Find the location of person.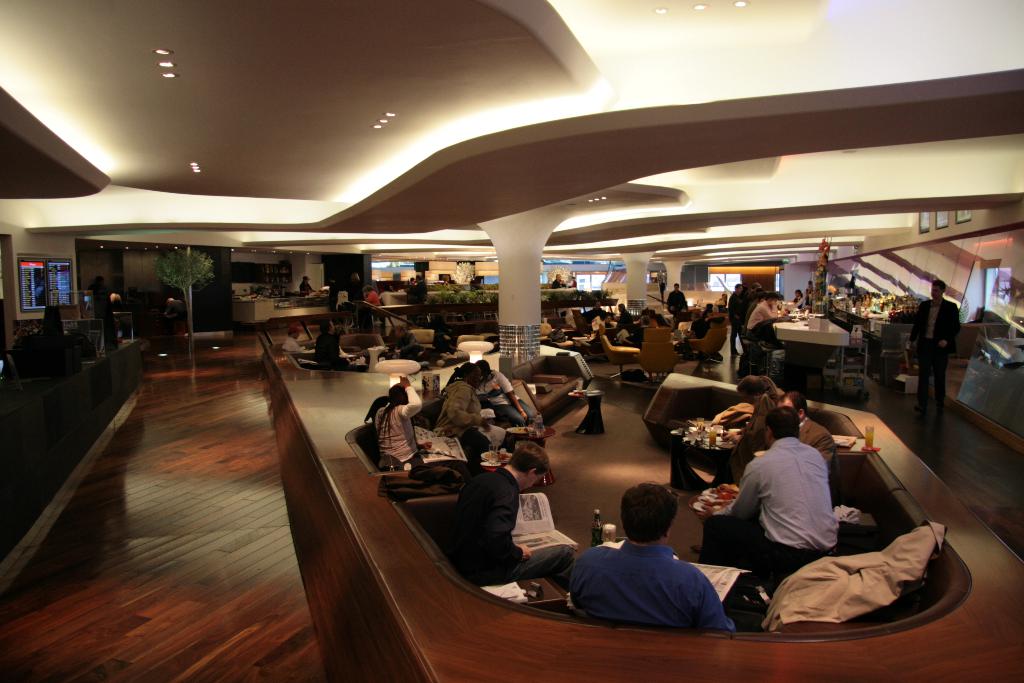
Location: BBox(564, 482, 743, 634).
